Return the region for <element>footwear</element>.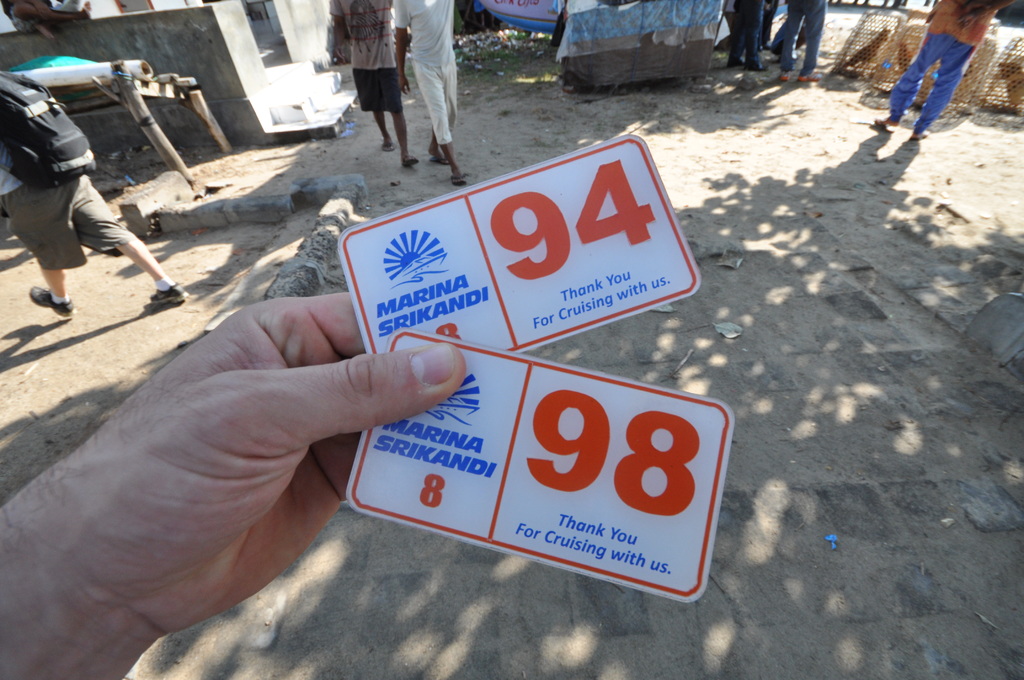
box=[912, 133, 932, 140].
